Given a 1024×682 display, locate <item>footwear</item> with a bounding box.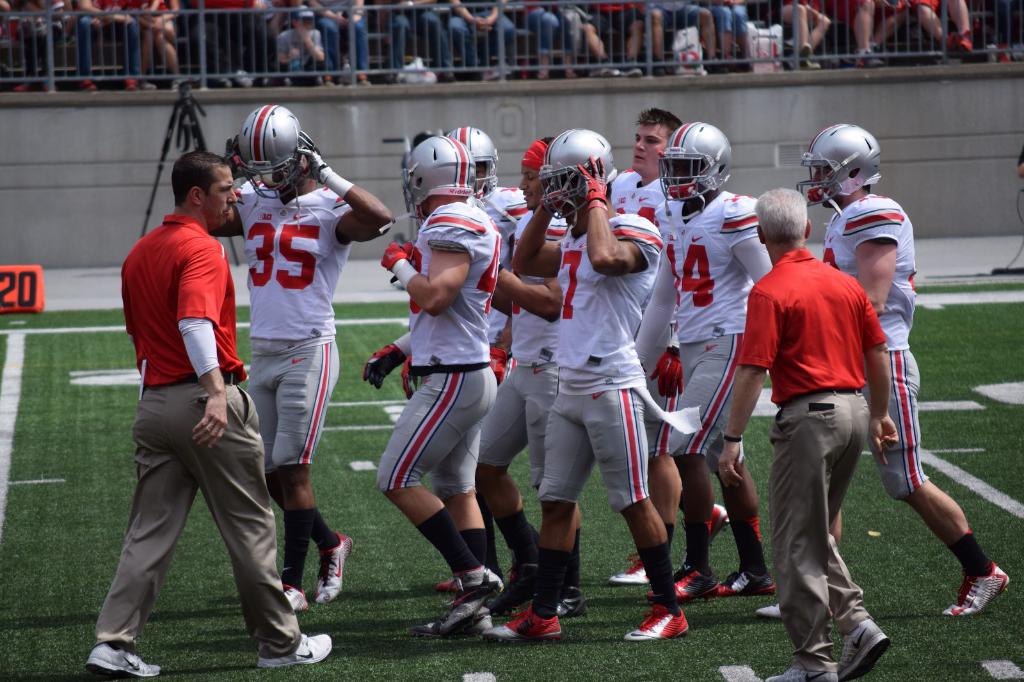
Located: bbox(549, 580, 594, 617).
